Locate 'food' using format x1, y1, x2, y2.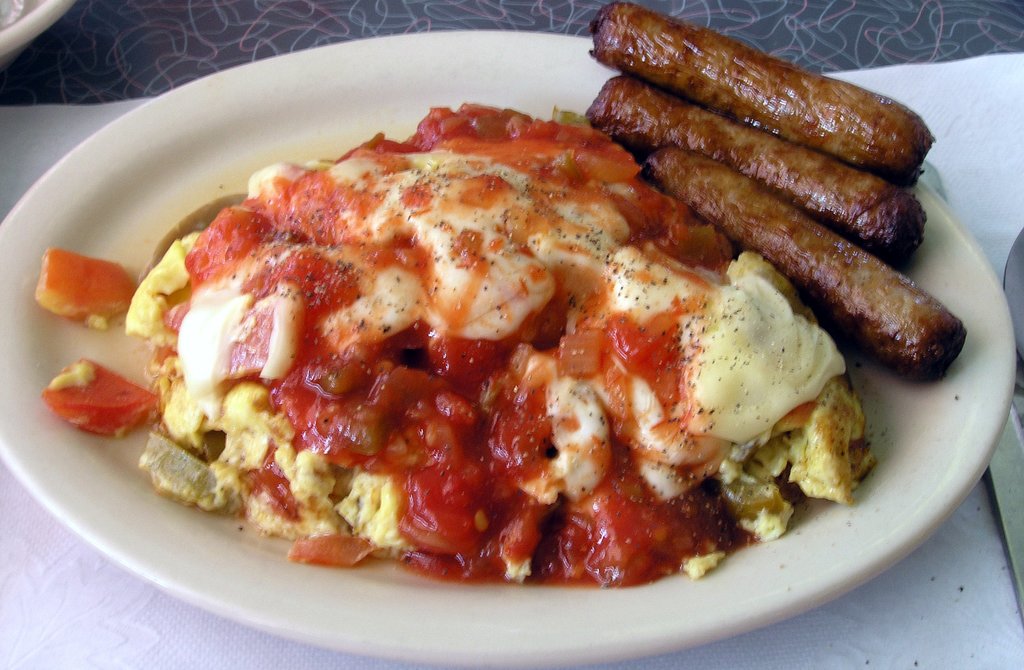
588, 0, 934, 186.
